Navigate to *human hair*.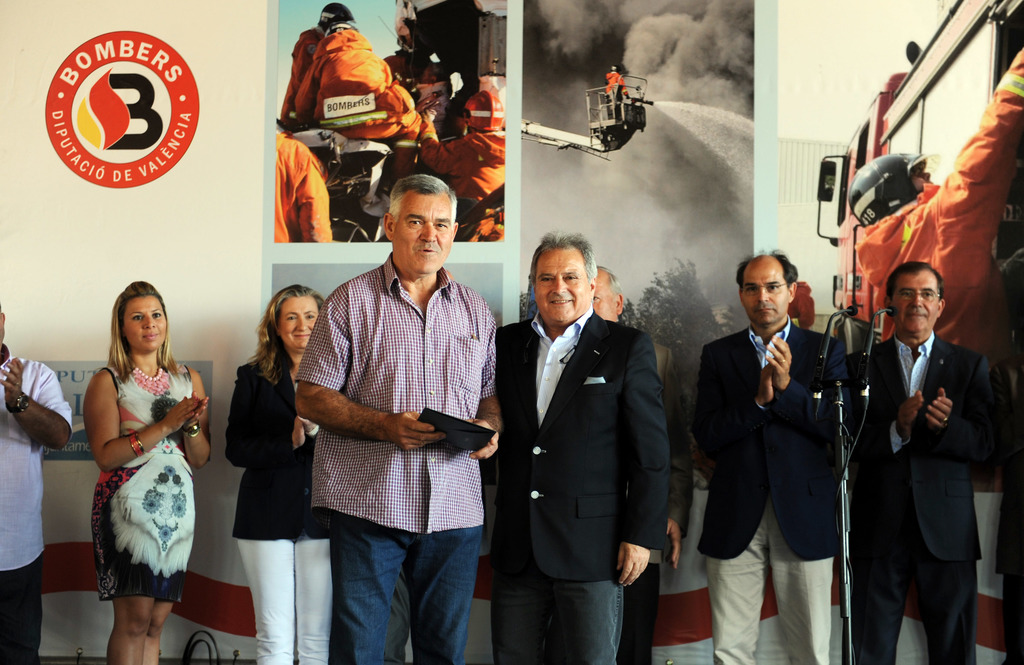
Navigation target: left=102, top=281, right=181, bottom=383.
